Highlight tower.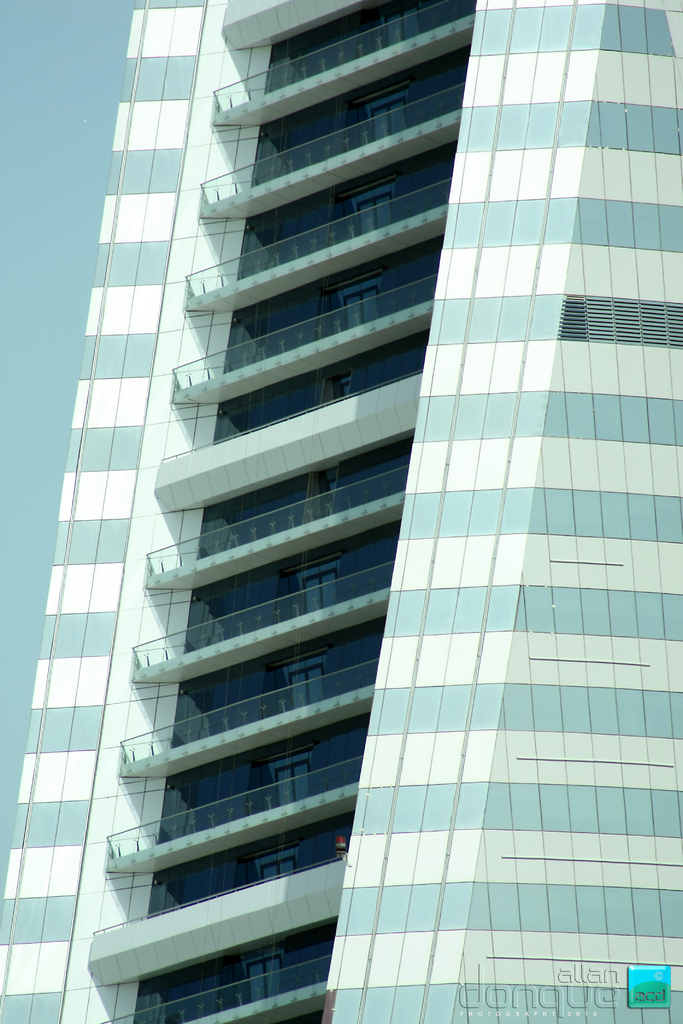
Highlighted region: locate(0, 0, 682, 1023).
